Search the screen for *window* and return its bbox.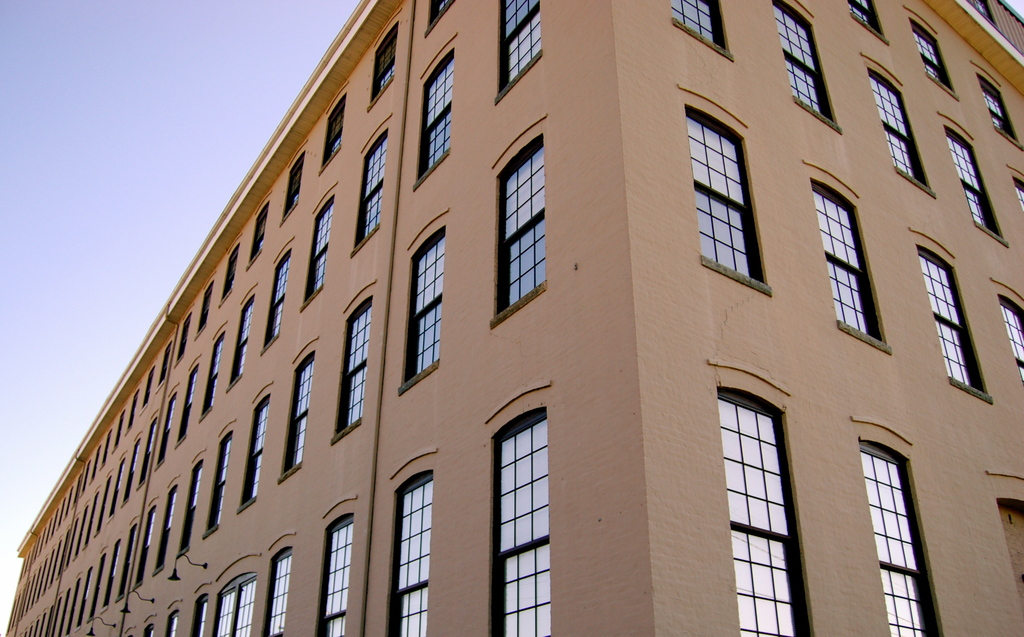
Found: 205, 337, 223, 408.
